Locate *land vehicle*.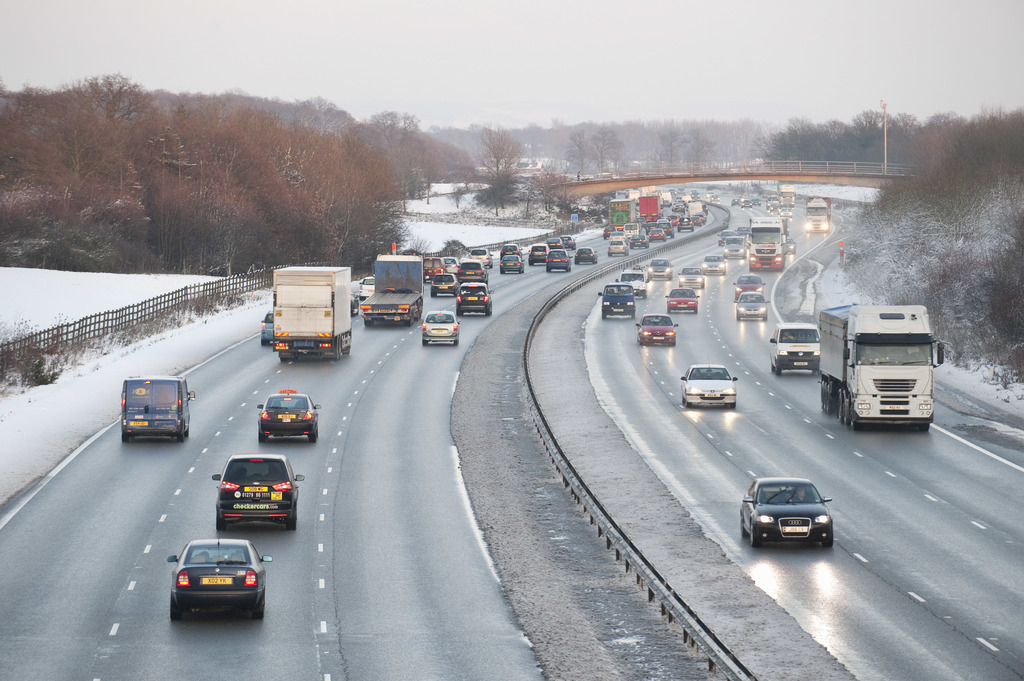
Bounding box: (607,238,631,257).
